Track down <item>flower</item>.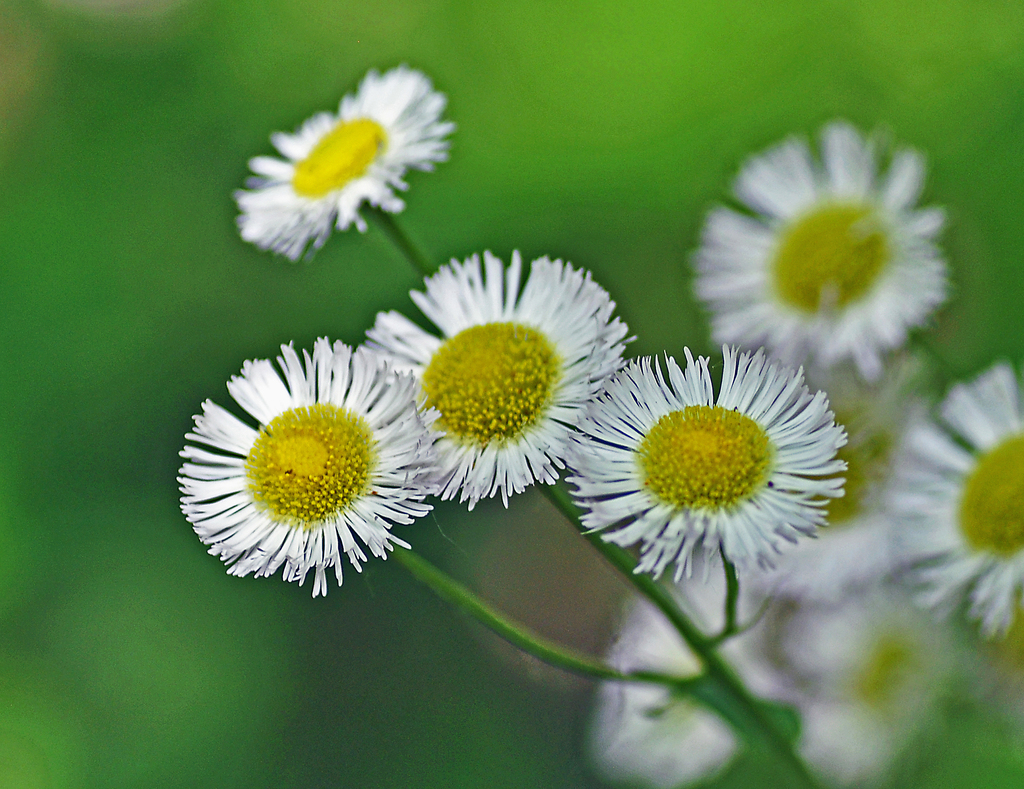
Tracked to x1=563 y1=327 x2=845 y2=593.
